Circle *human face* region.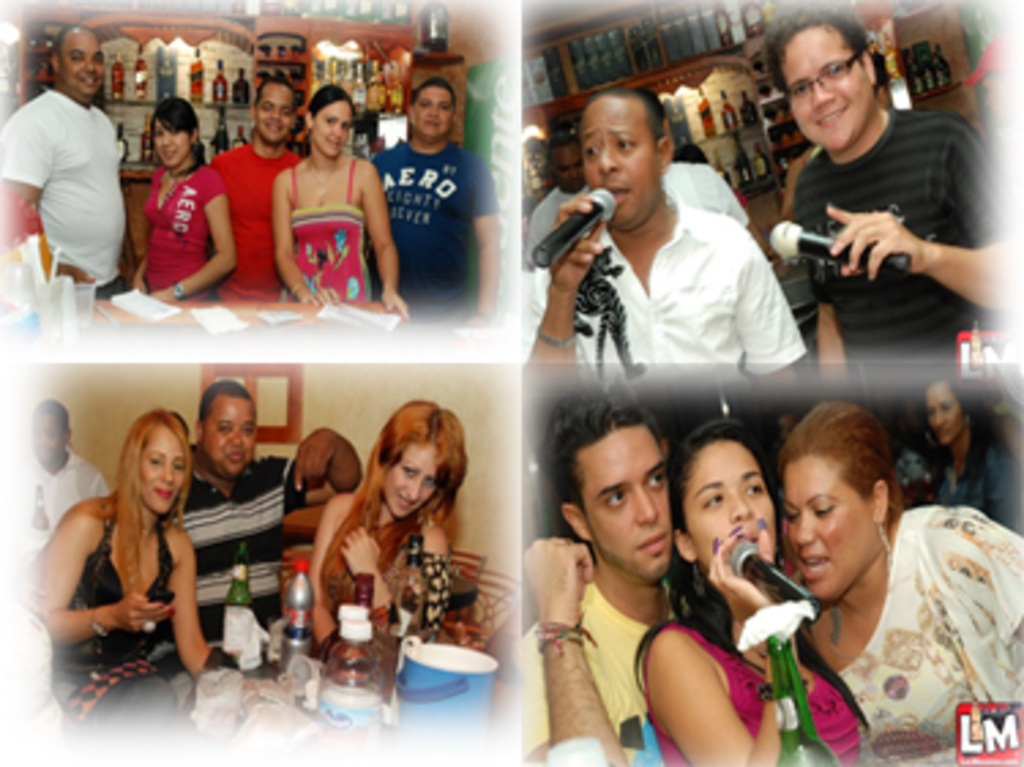
Region: left=590, top=431, right=672, bottom=581.
